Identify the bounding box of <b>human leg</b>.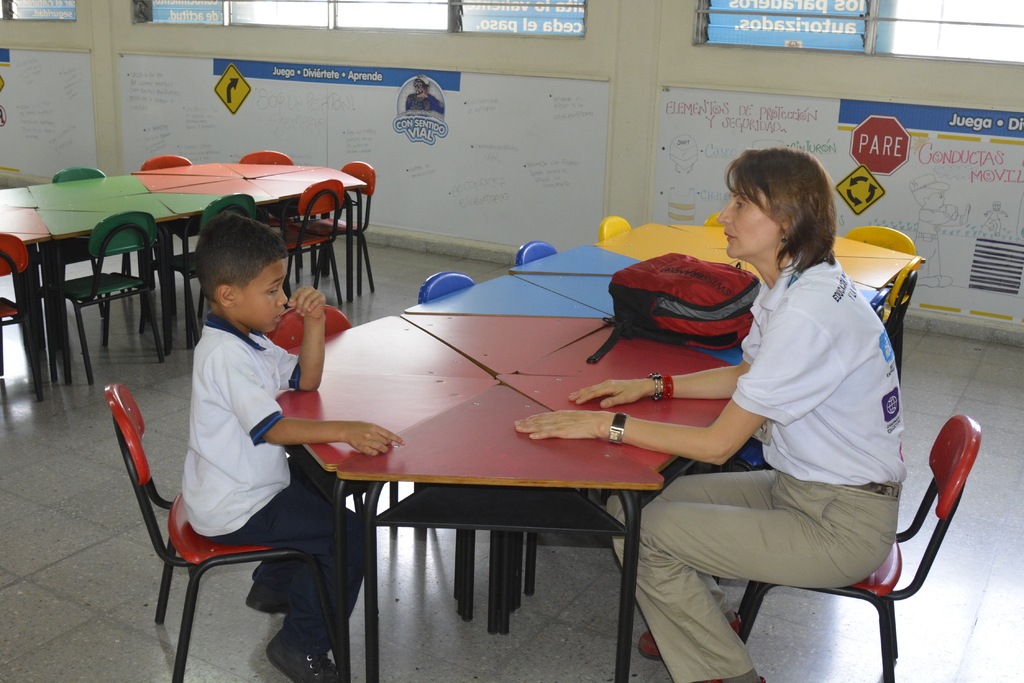
<box>612,504,901,682</box>.
